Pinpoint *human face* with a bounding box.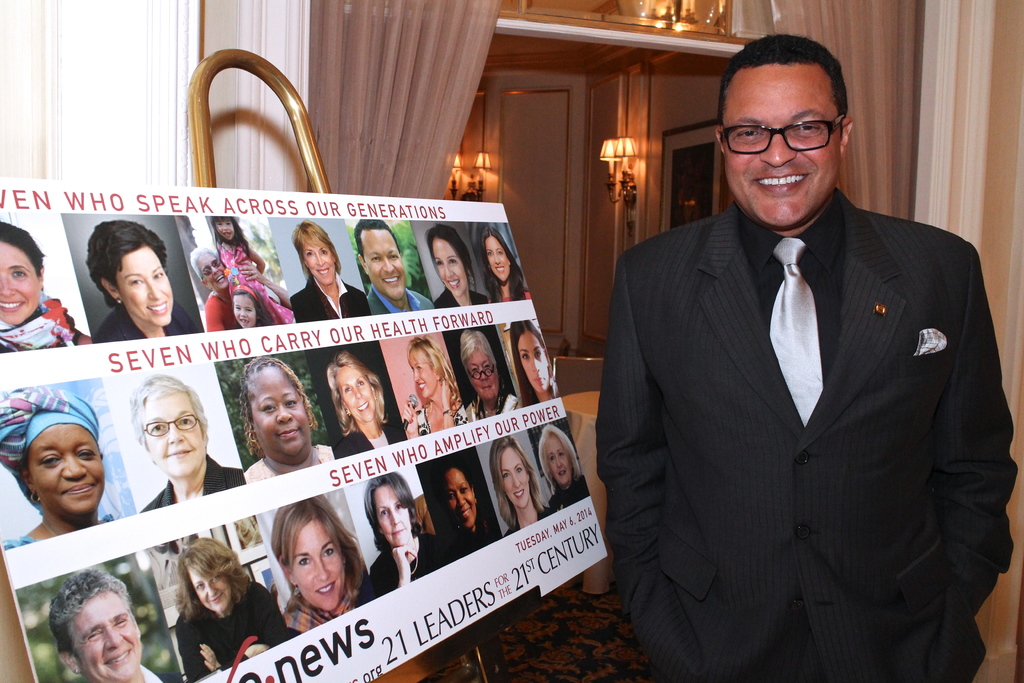
rect(549, 431, 570, 483).
